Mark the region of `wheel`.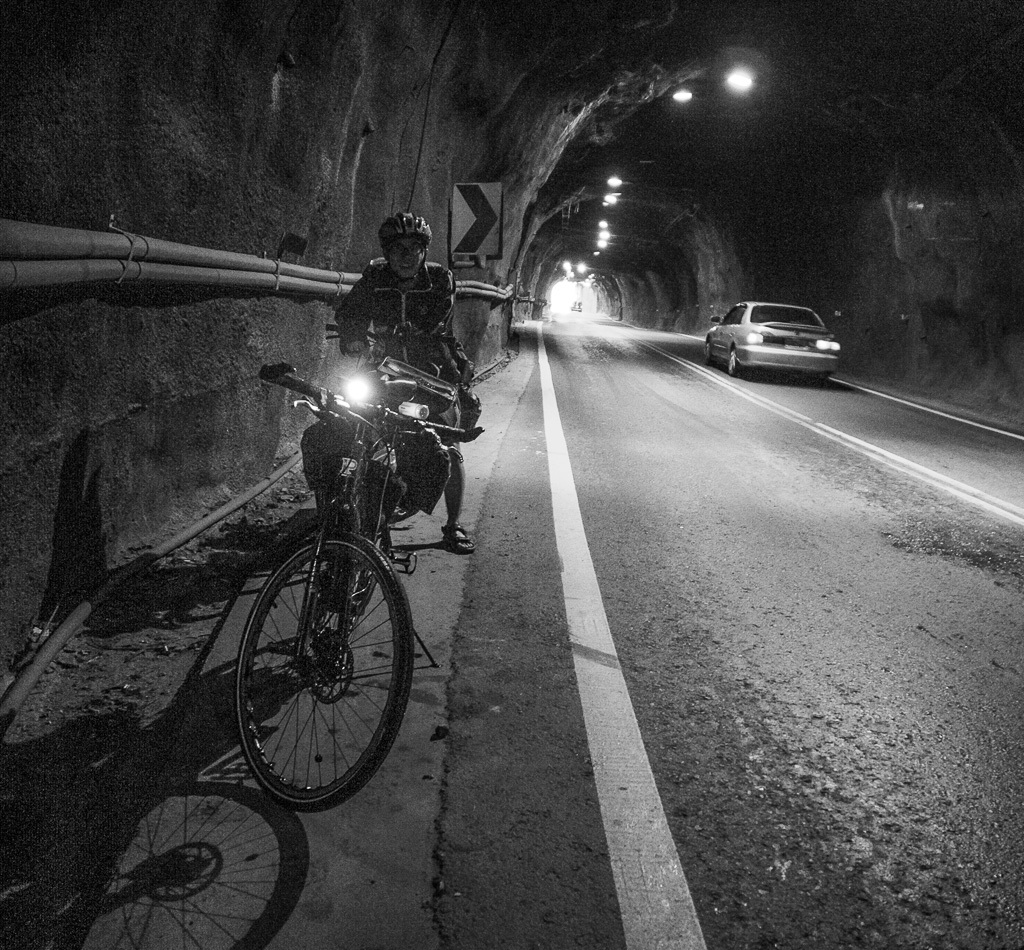
Region: box(336, 464, 404, 606).
